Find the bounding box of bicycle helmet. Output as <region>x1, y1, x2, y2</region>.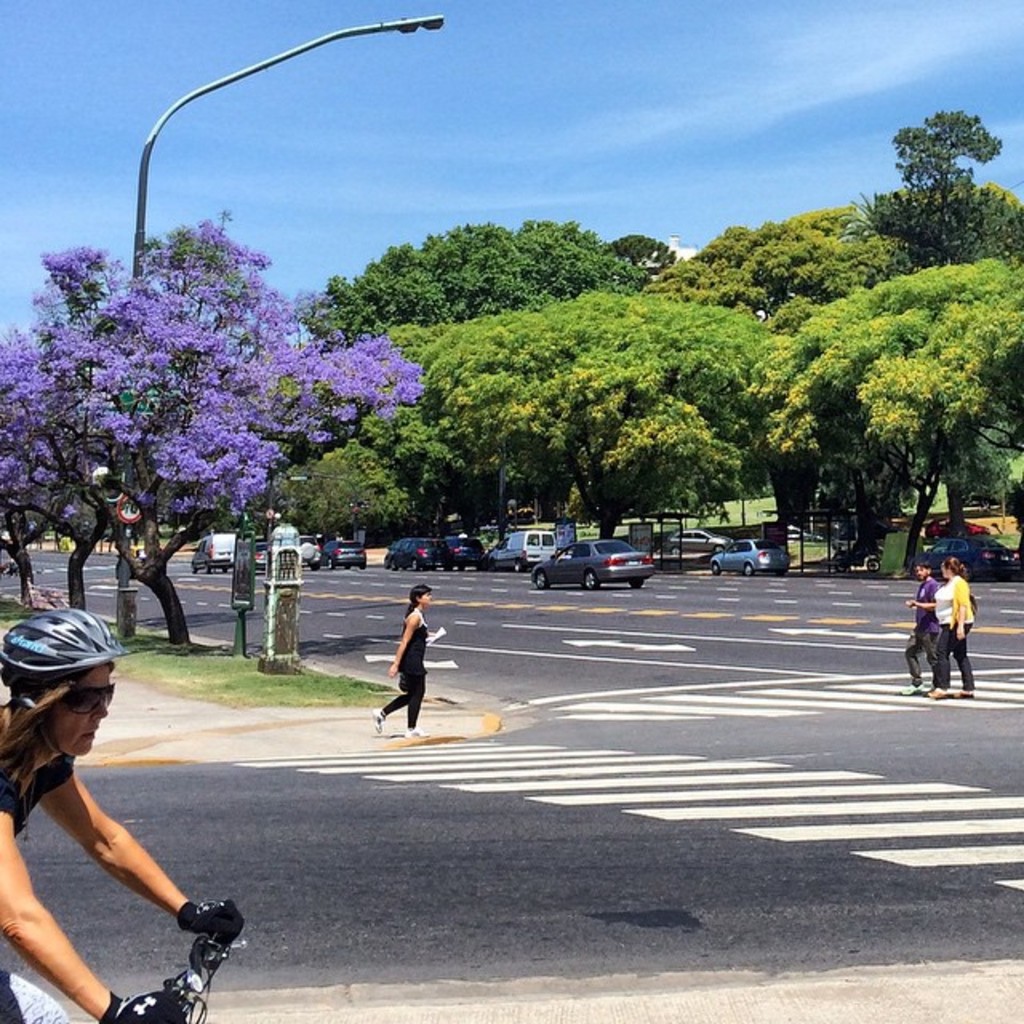
<region>0, 602, 117, 677</region>.
